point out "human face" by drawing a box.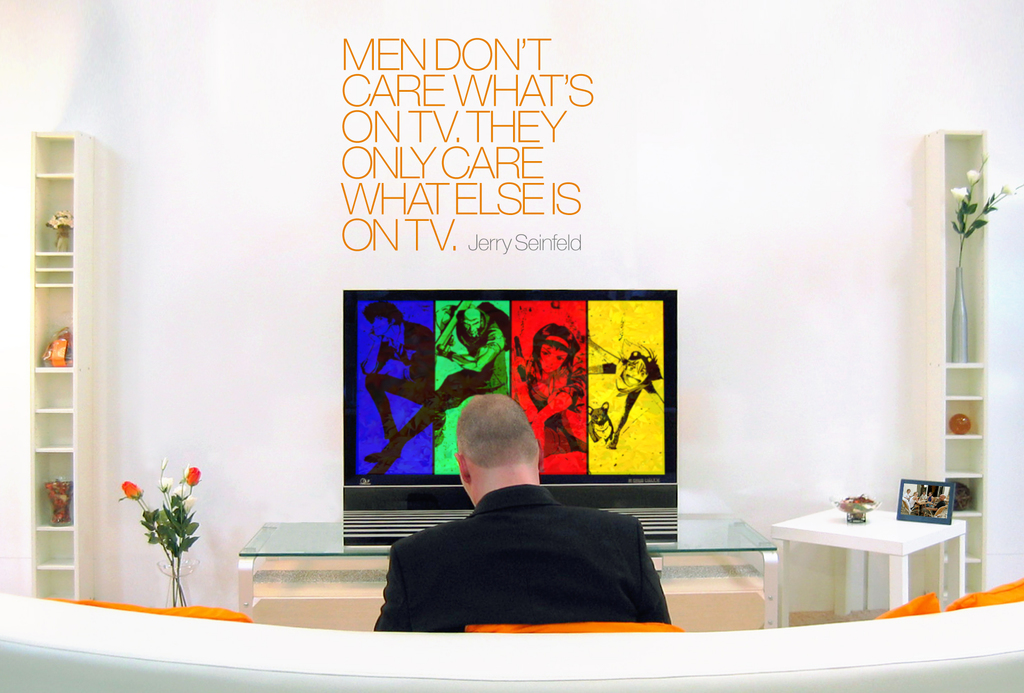
x1=535, y1=336, x2=568, y2=375.
